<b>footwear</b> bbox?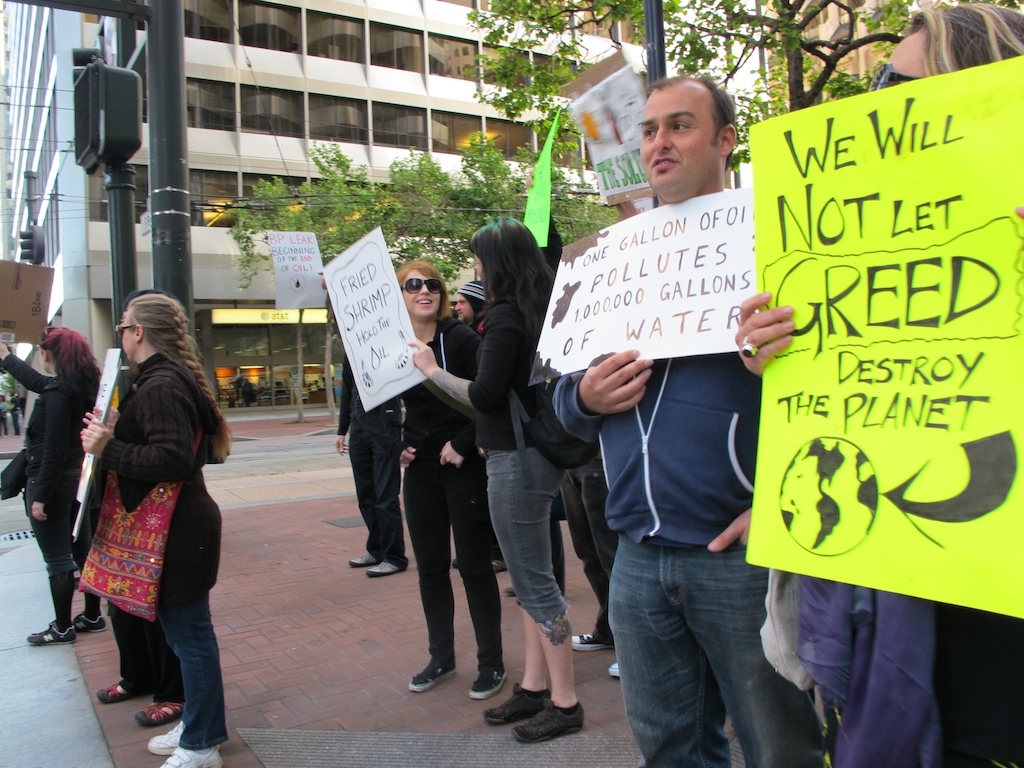
BBox(608, 660, 620, 676)
